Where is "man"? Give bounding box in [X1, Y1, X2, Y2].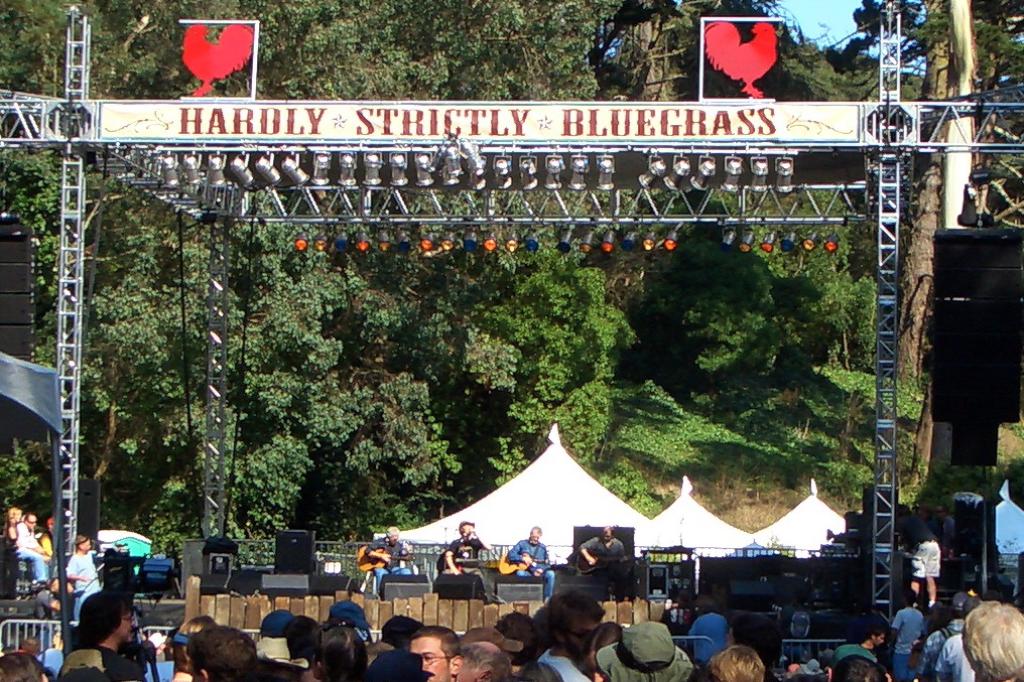
[63, 535, 103, 607].
